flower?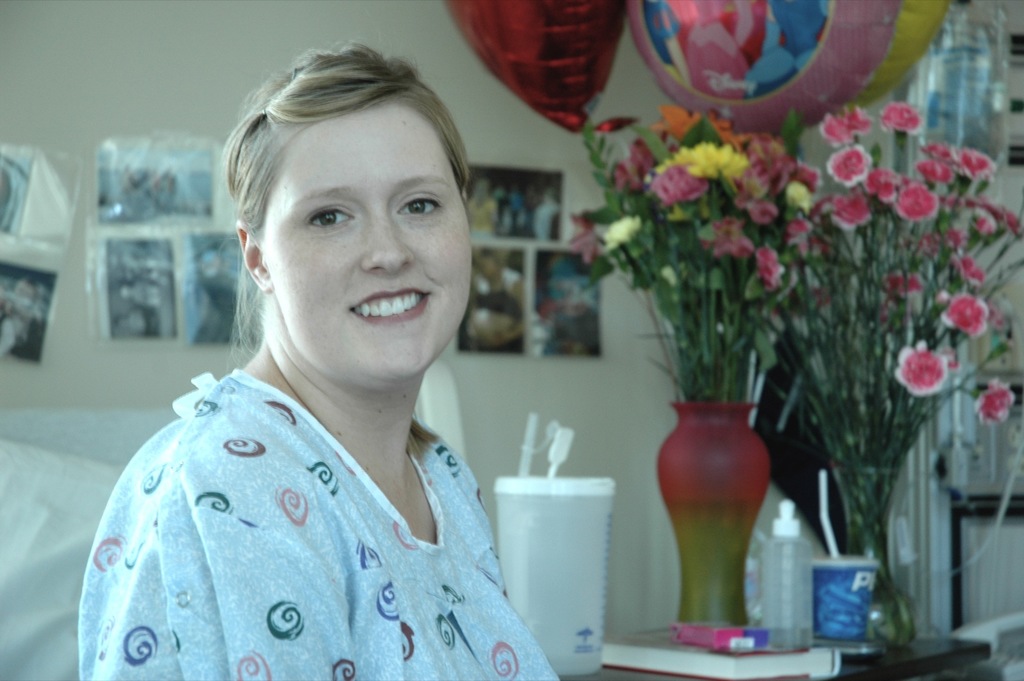
[754,244,786,303]
